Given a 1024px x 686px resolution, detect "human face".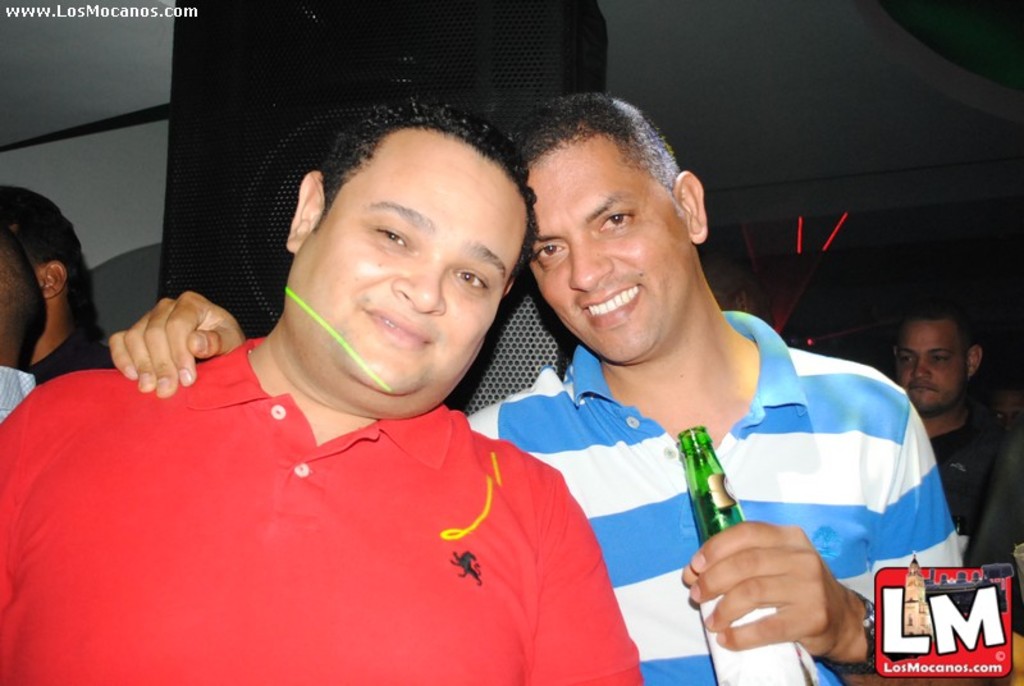
bbox=[283, 131, 536, 415].
